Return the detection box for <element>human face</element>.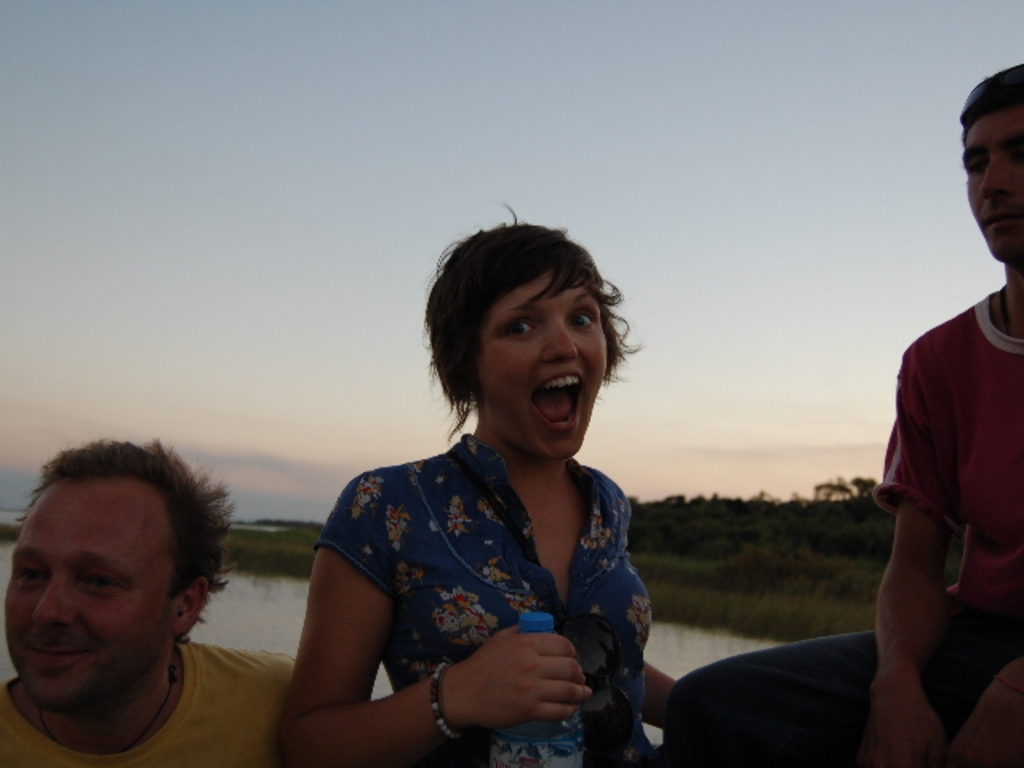
<region>962, 98, 1022, 259</region>.
